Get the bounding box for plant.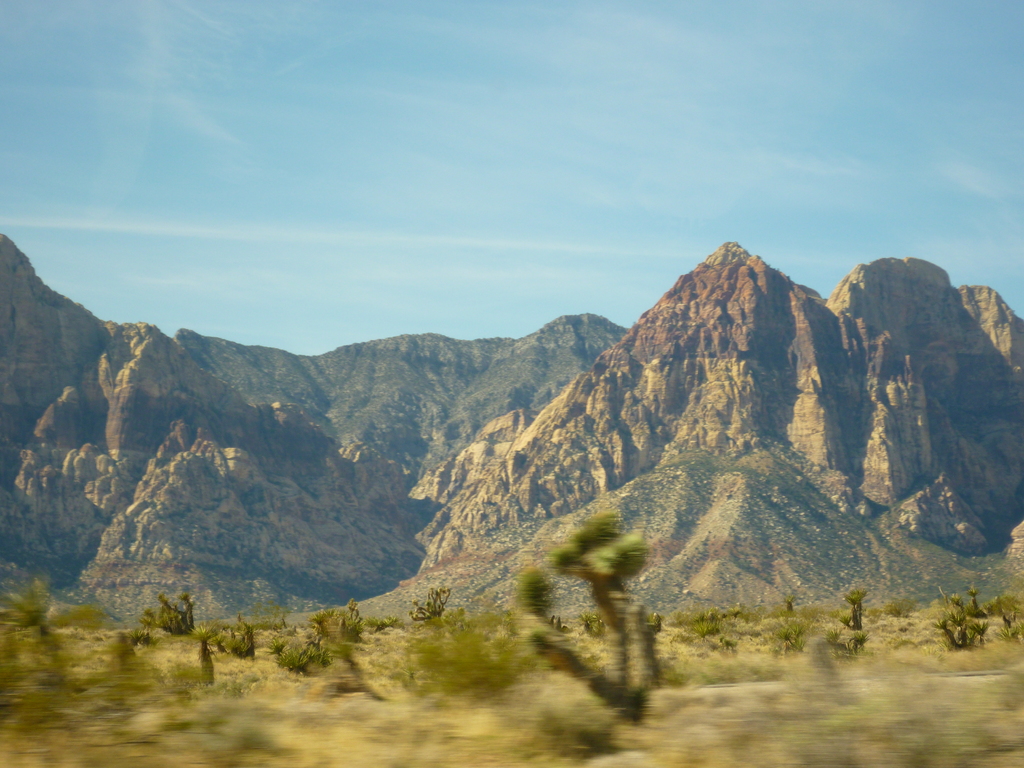
212 614 269 678.
